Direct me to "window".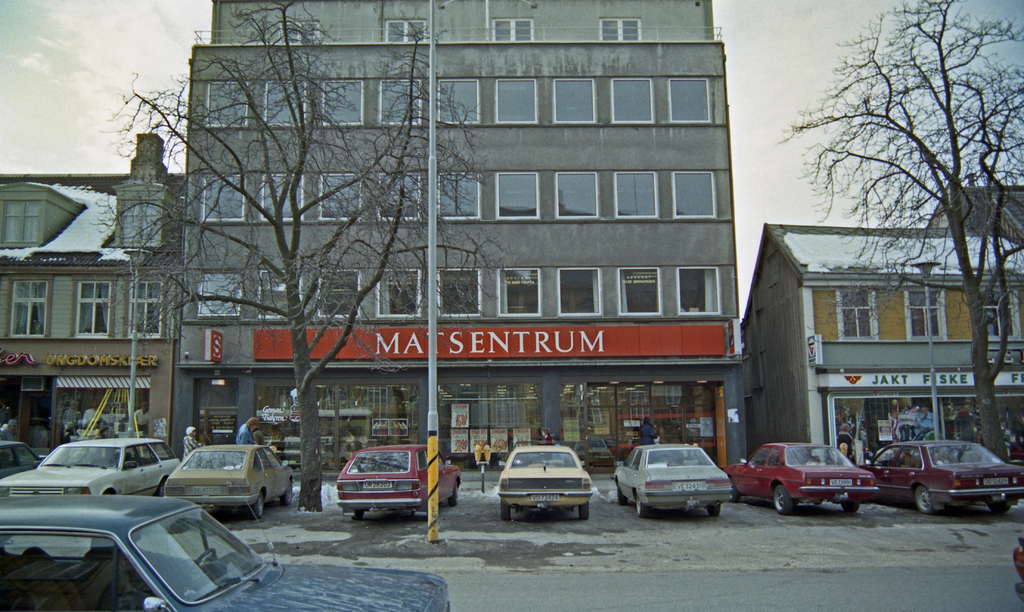
Direction: bbox=[904, 291, 950, 341].
